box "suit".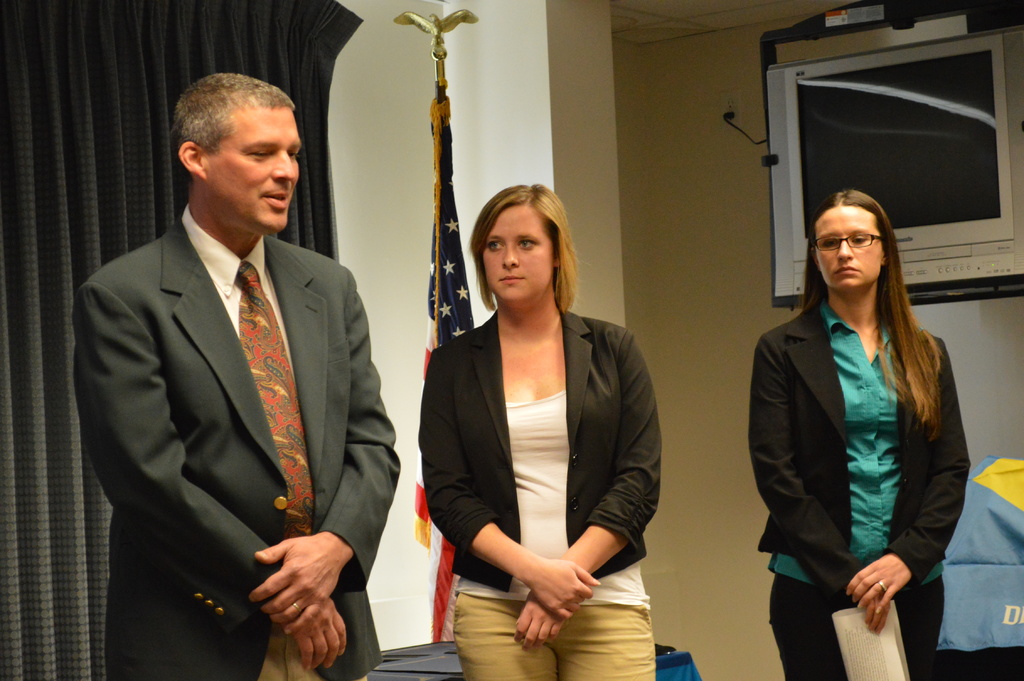
{"x1": 422, "y1": 305, "x2": 665, "y2": 590}.
